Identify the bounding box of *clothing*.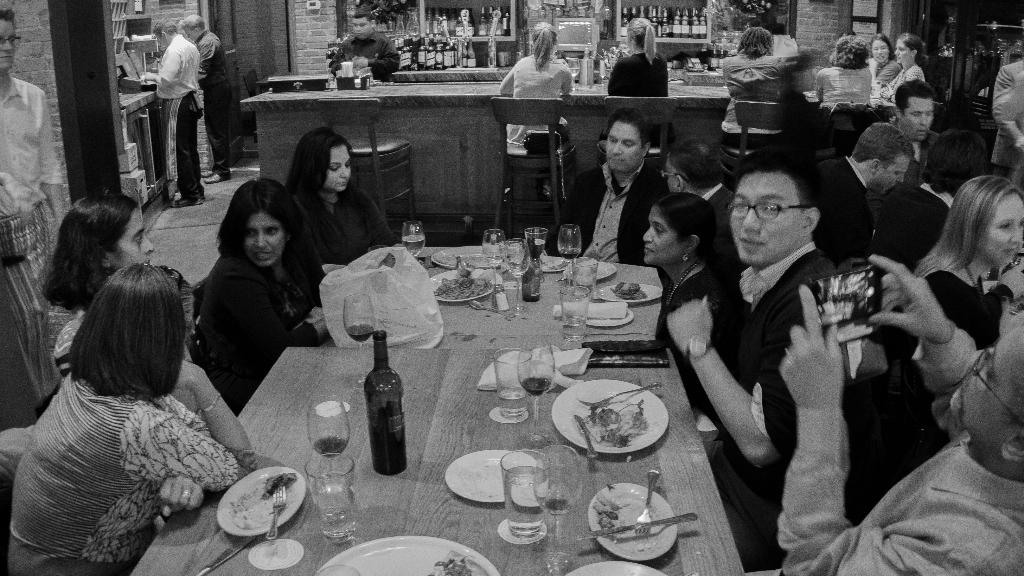
locate(207, 92, 235, 172).
